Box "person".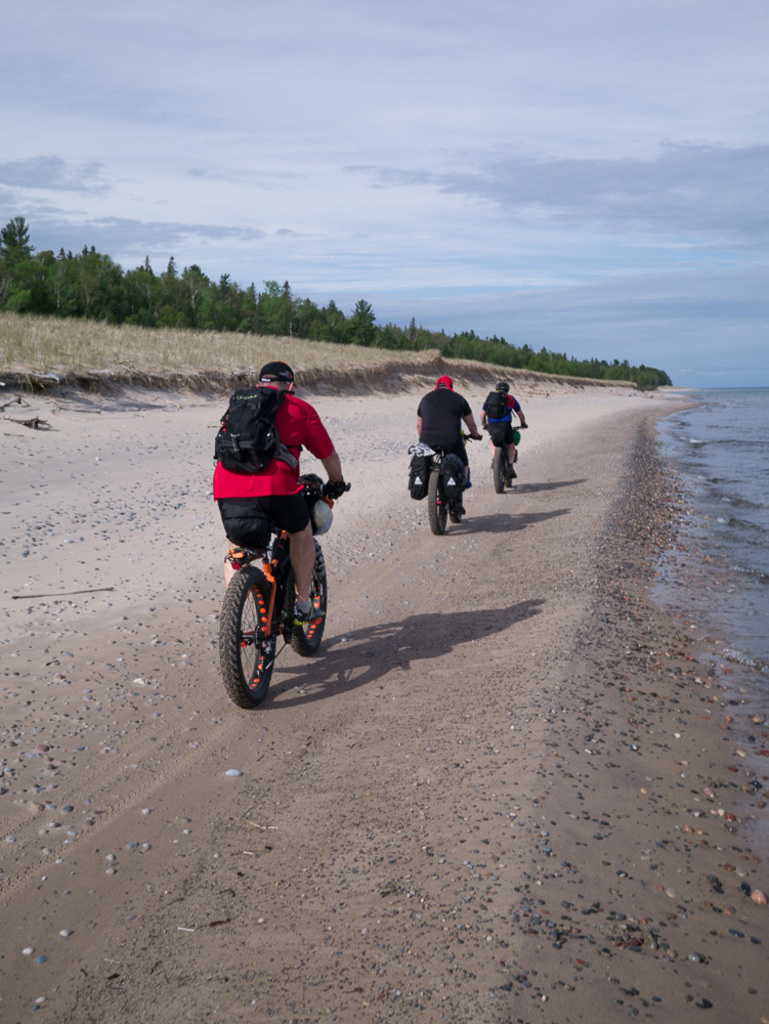
221/373/336/709.
